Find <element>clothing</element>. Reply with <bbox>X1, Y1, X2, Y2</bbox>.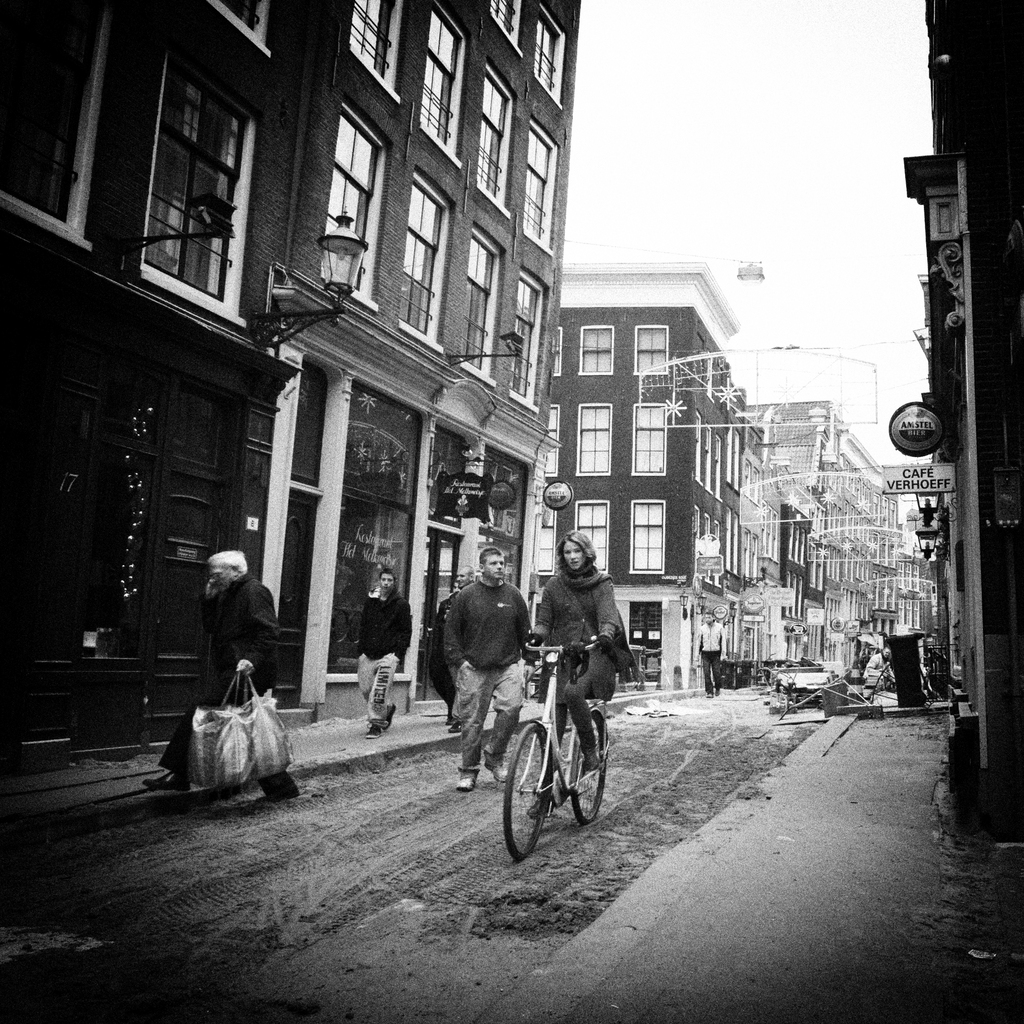
<bbox>691, 620, 726, 705</bbox>.
